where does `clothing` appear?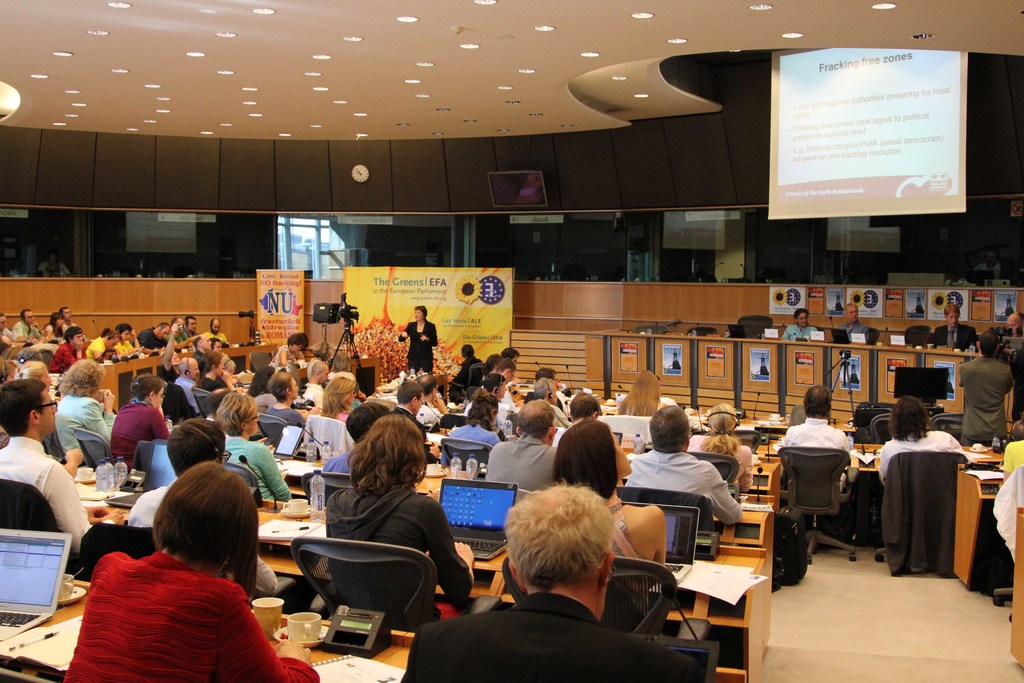
Appears at (48, 339, 78, 373).
